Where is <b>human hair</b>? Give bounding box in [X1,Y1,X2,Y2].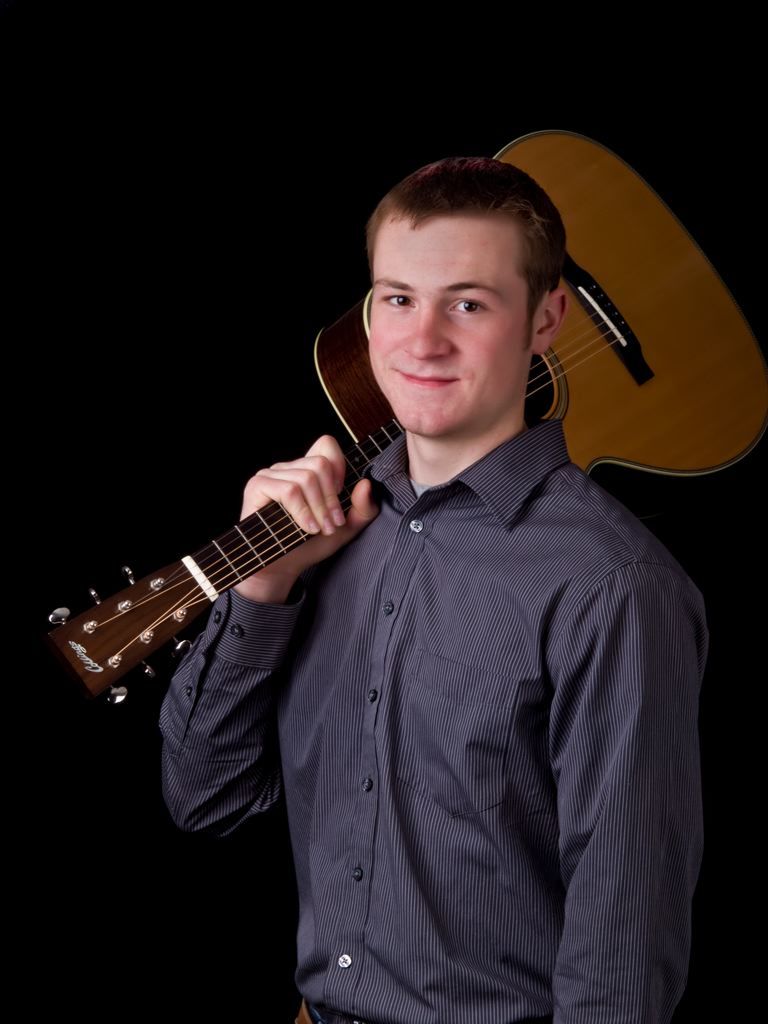
[354,148,582,359].
